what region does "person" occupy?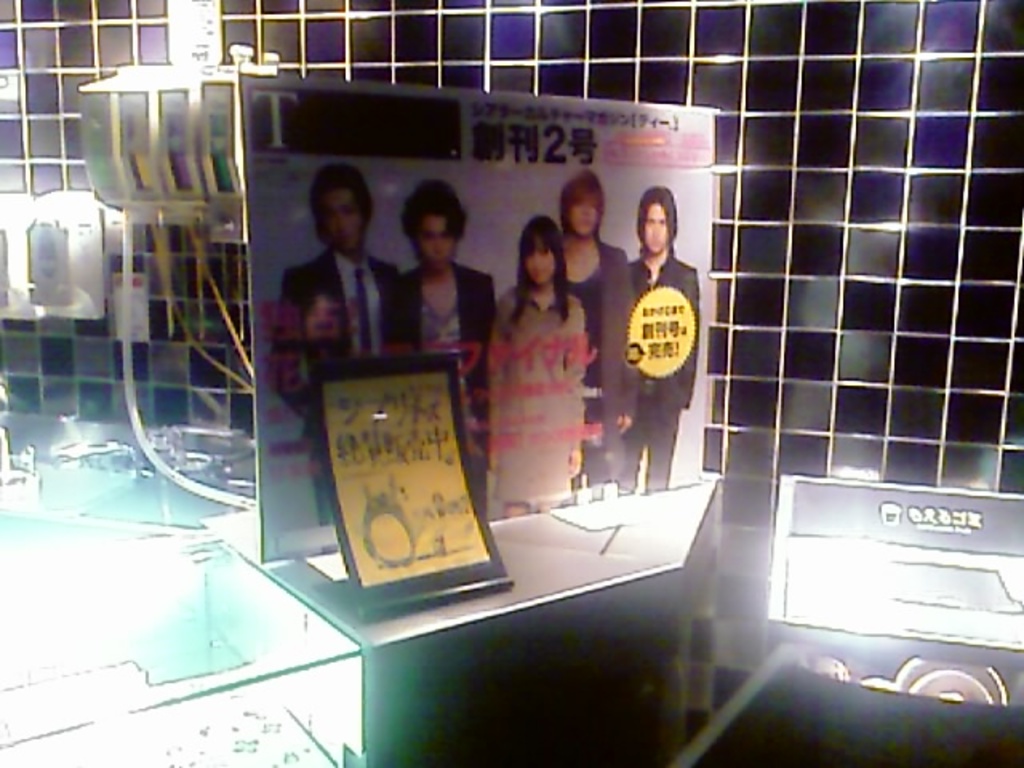
(x1=267, y1=160, x2=405, y2=523).
